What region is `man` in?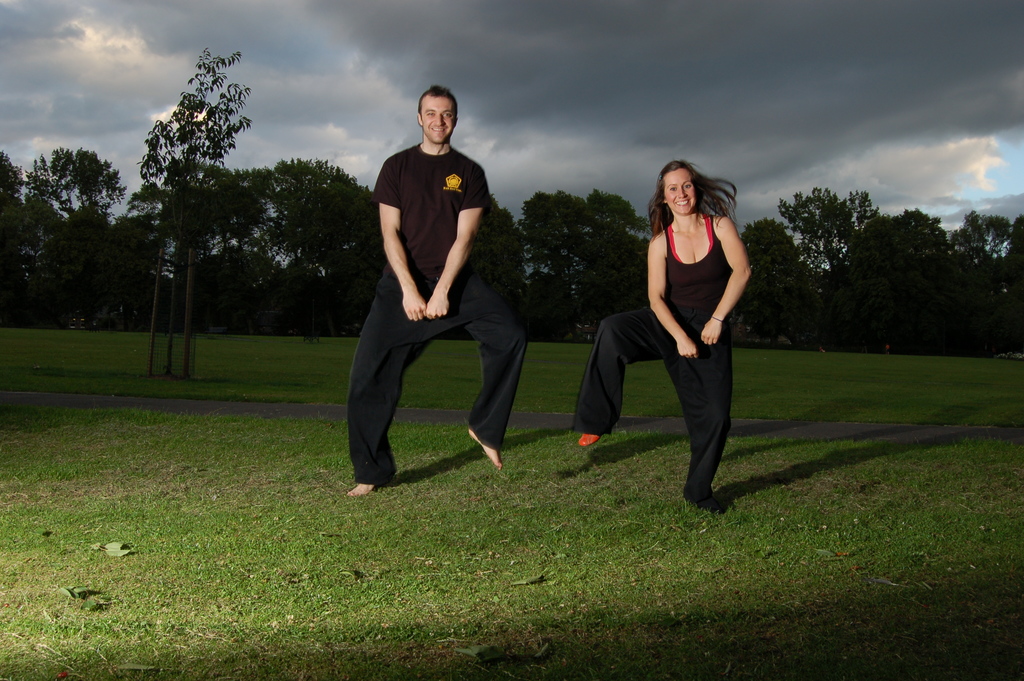
349,100,527,495.
